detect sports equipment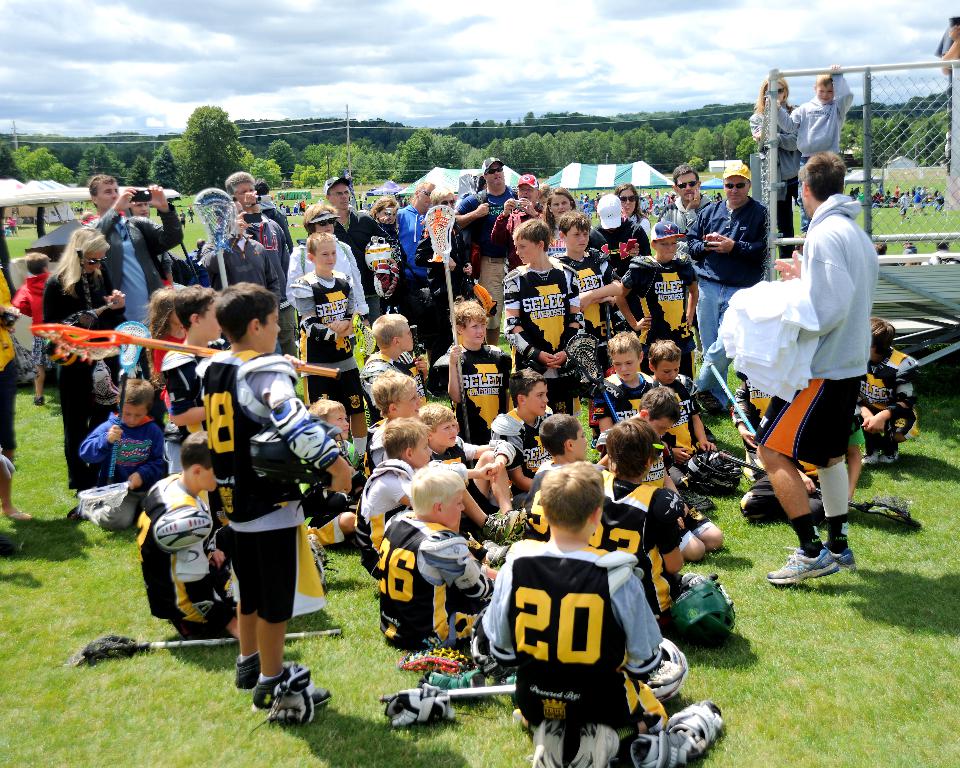
(383,683,454,726)
